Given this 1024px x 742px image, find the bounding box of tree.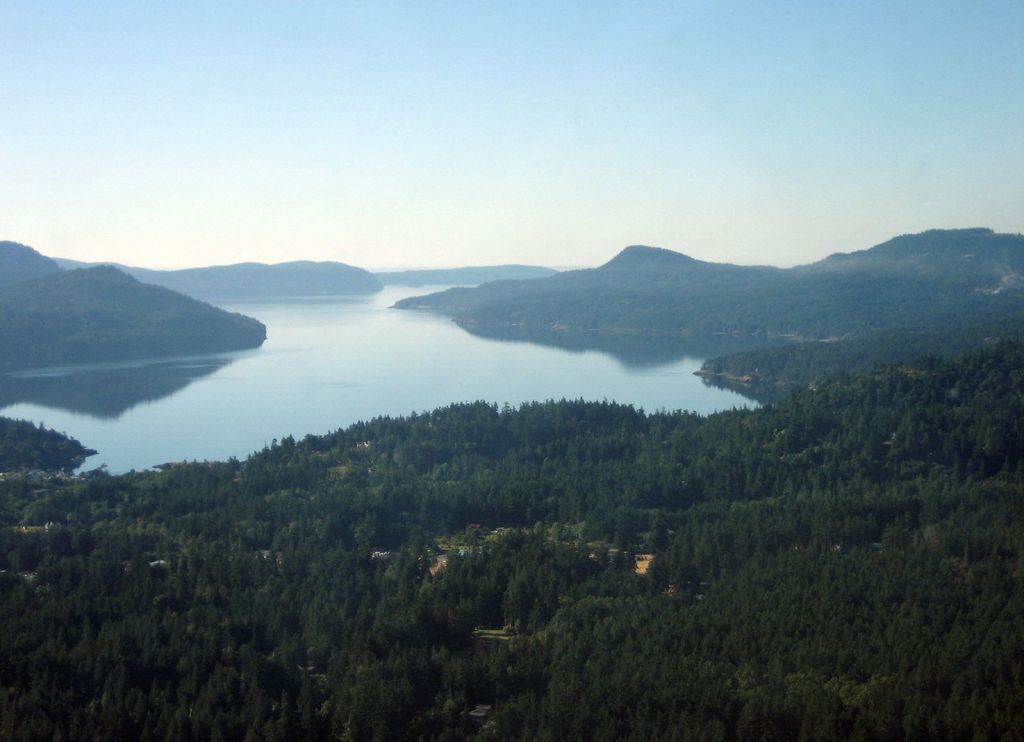
x1=1 y1=325 x2=1023 y2=741.
